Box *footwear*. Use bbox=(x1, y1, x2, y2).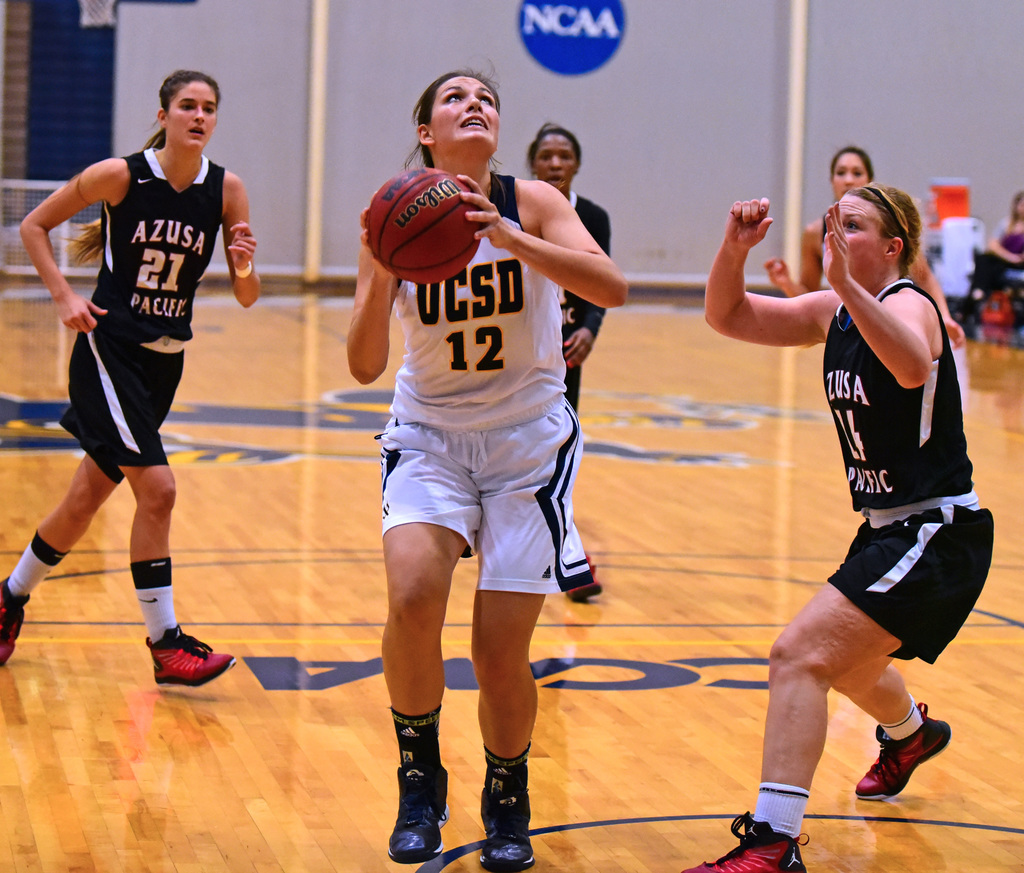
bbox=(562, 580, 602, 601).
